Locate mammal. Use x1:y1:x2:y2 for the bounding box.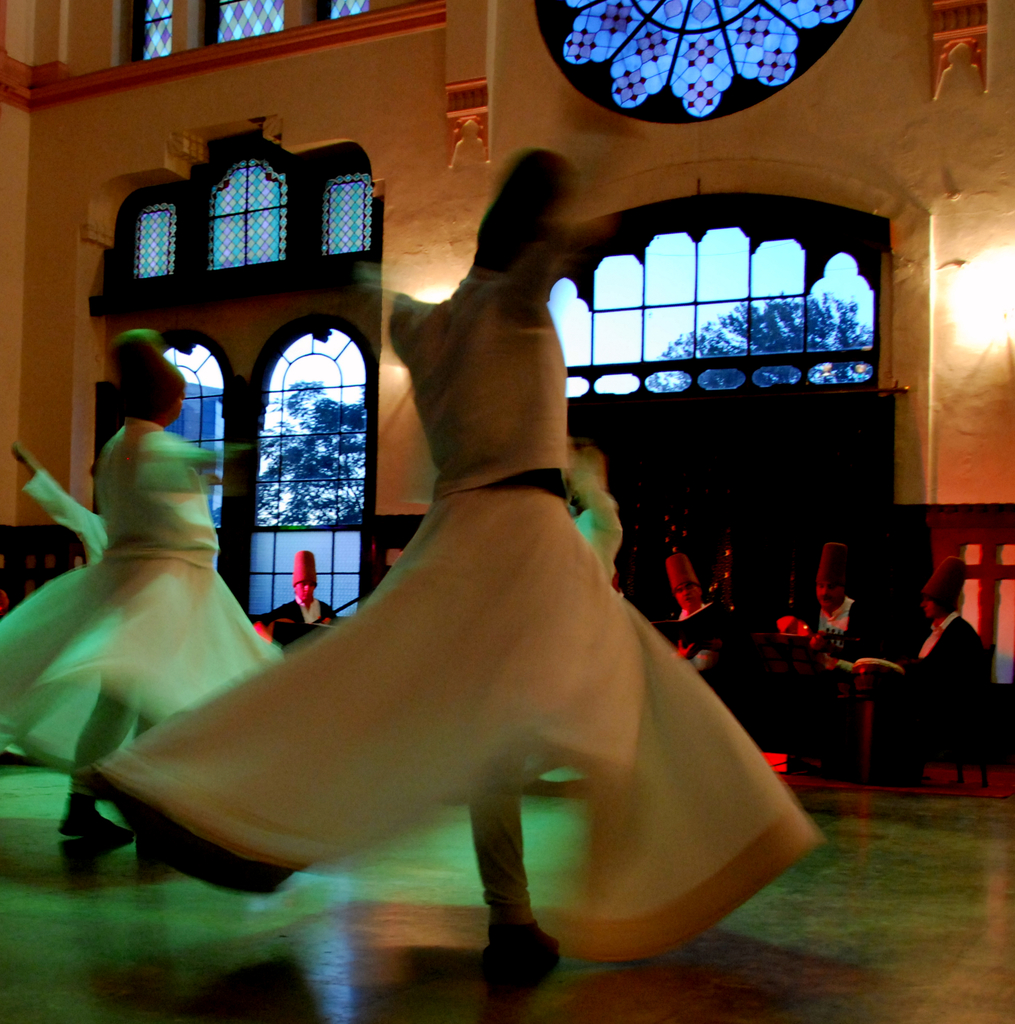
779:580:884:680.
